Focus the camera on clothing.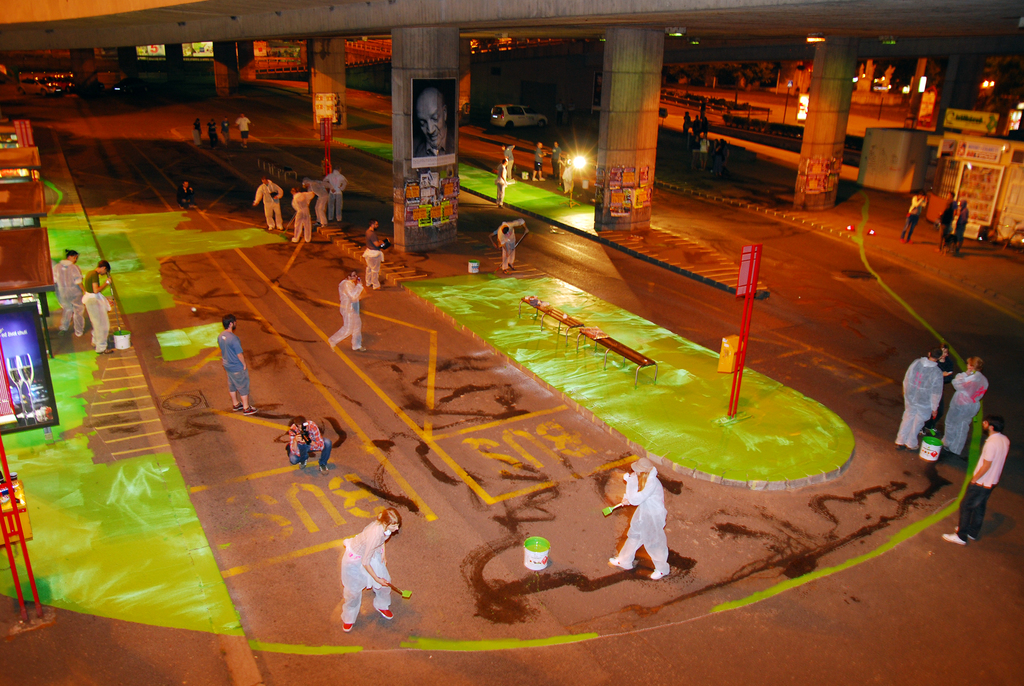
Focus region: [x1=894, y1=357, x2=943, y2=448].
